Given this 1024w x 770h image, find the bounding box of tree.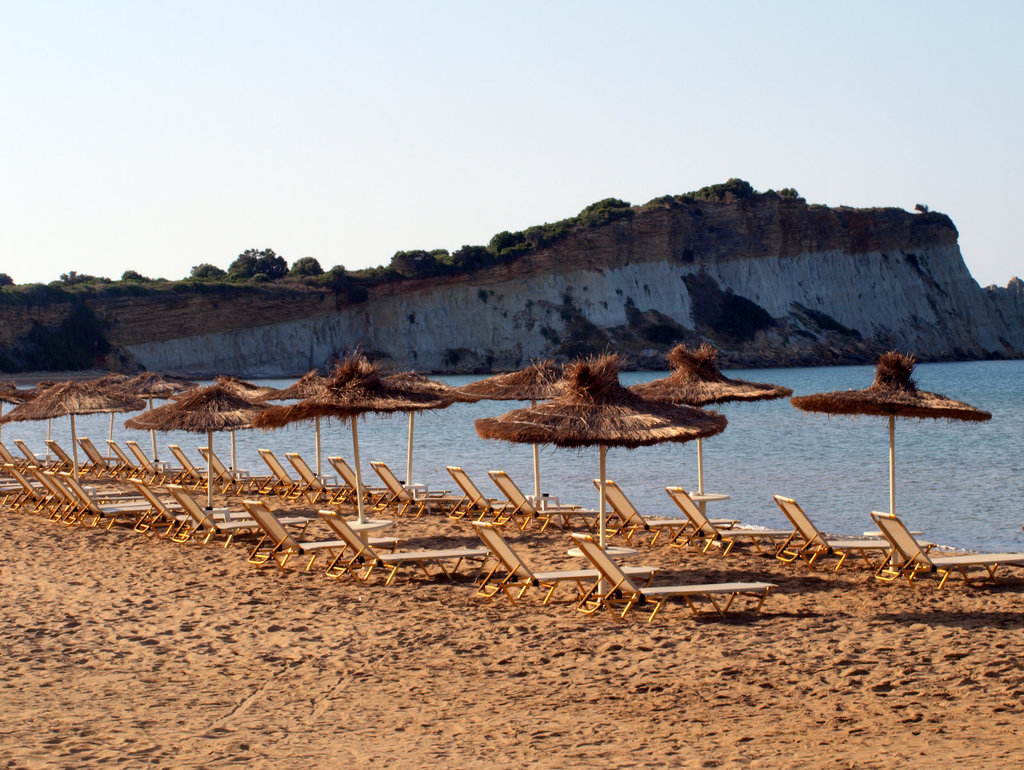
<box>0,272,17,289</box>.
